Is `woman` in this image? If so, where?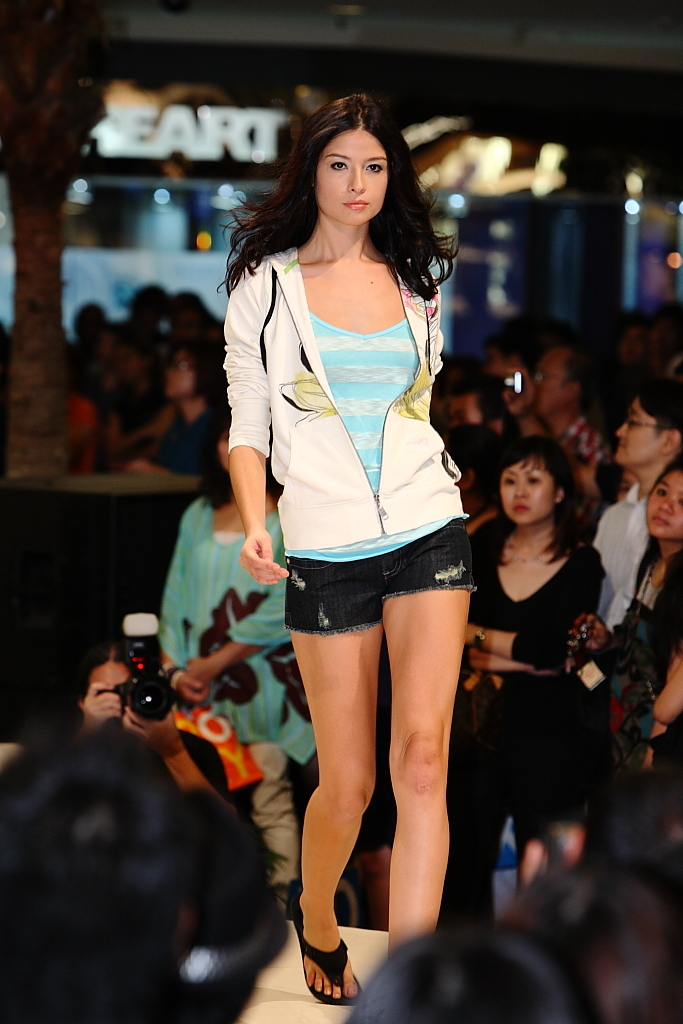
Yes, at (left=155, top=410, right=323, bottom=922).
